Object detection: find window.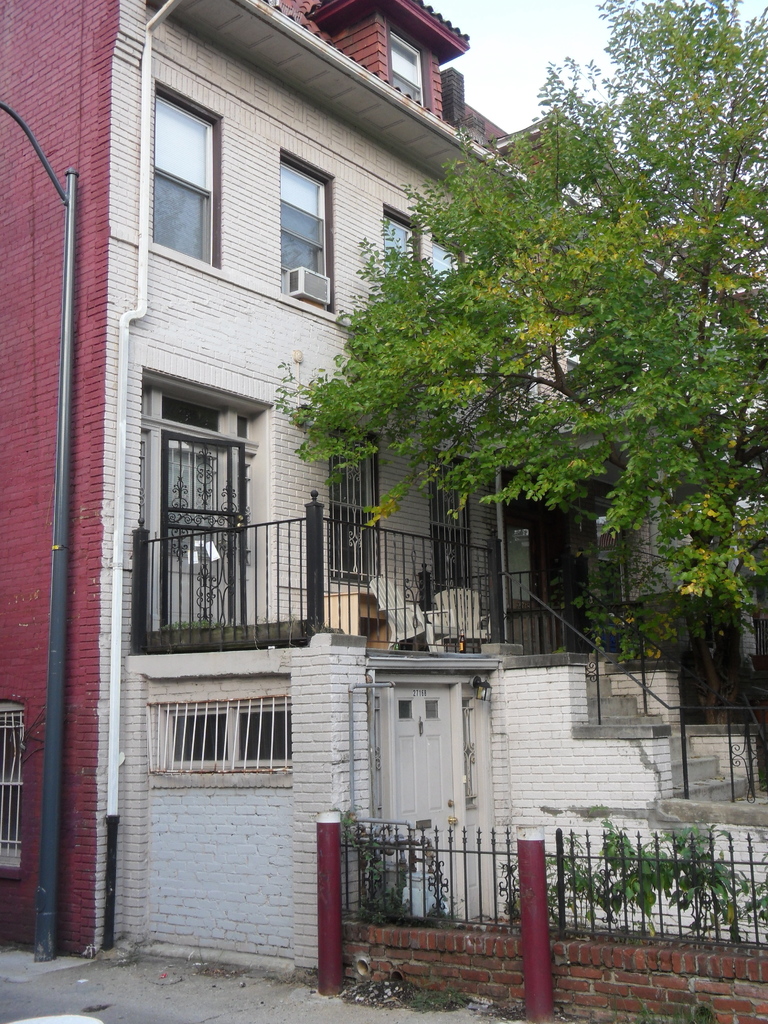
region(579, 508, 623, 617).
